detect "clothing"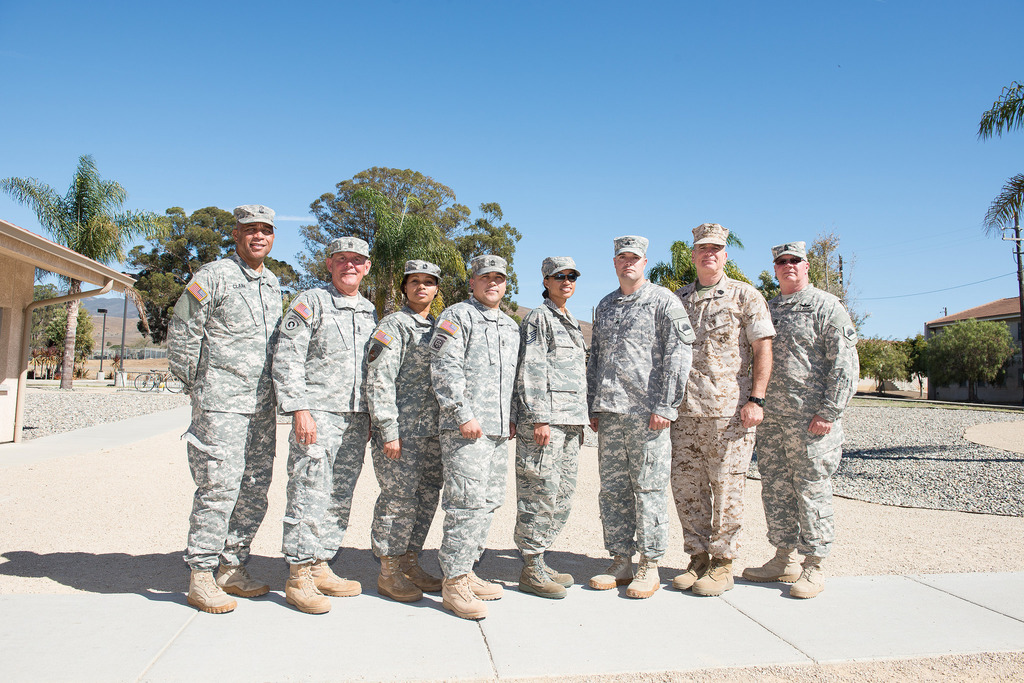
(326,236,369,253)
